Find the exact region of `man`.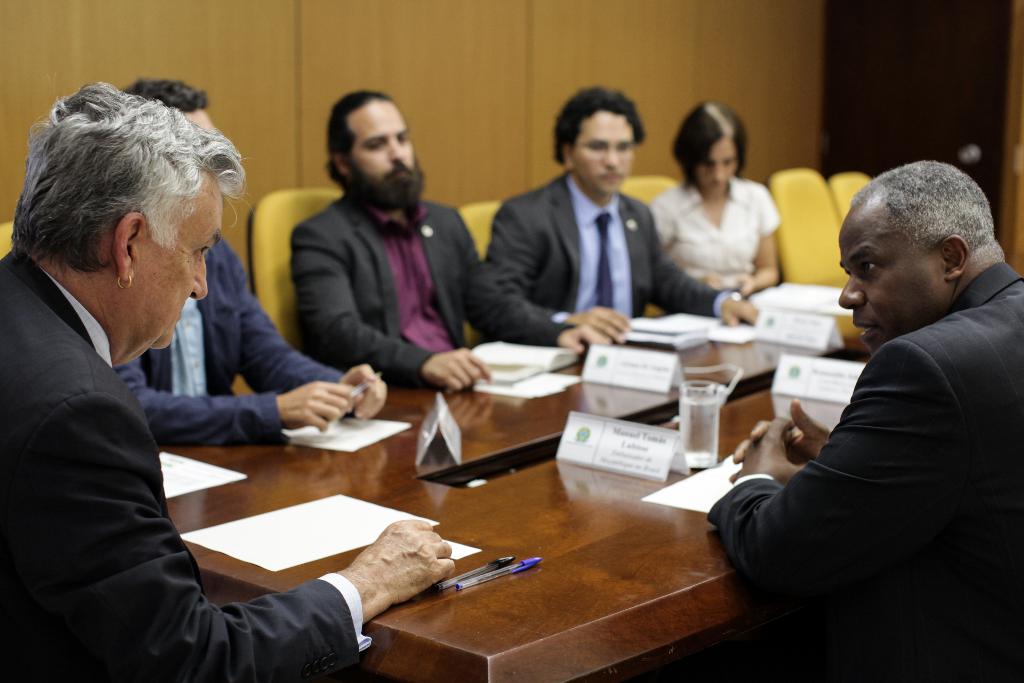
Exact region: locate(1, 76, 454, 682).
